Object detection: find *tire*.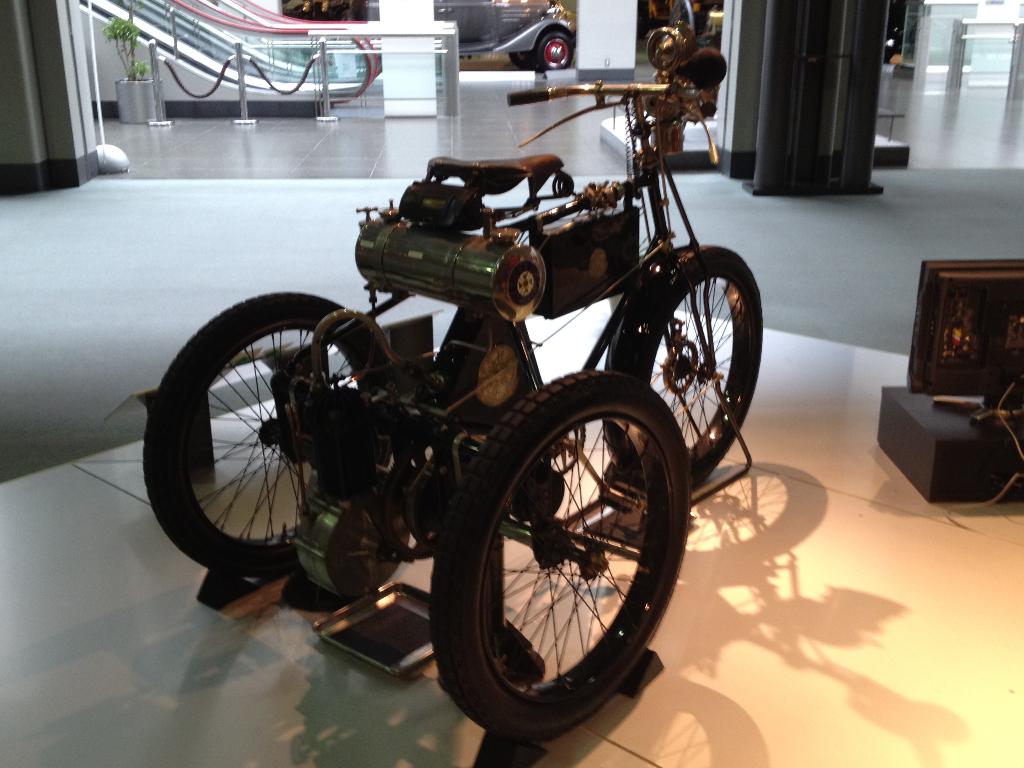
(x1=509, y1=51, x2=531, y2=68).
